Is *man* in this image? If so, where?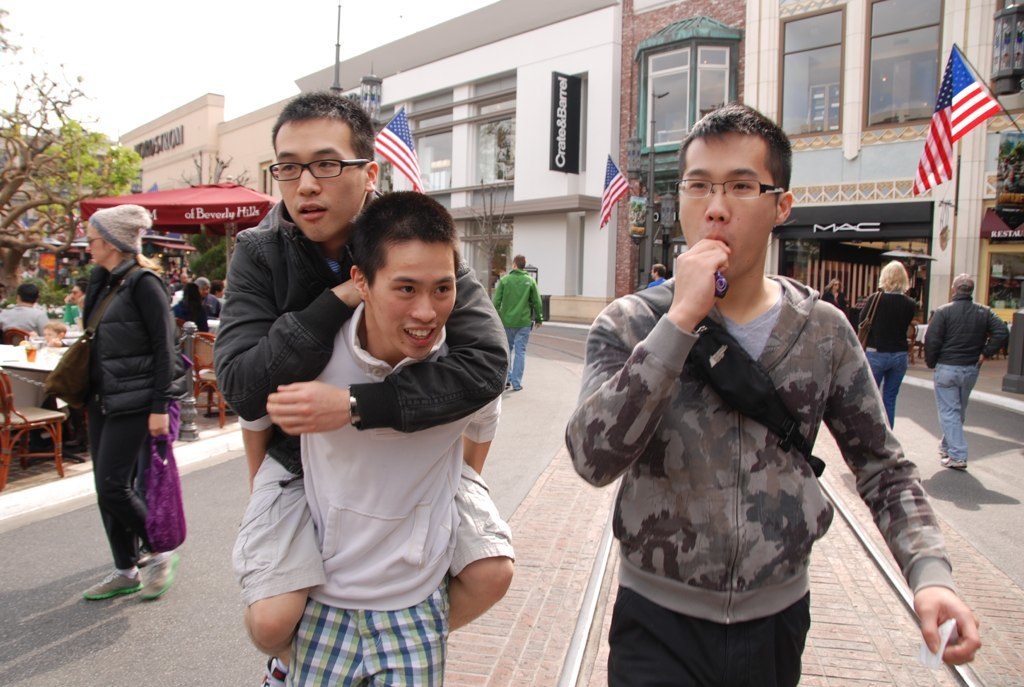
Yes, at [left=237, top=190, right=503, bottom=686].
